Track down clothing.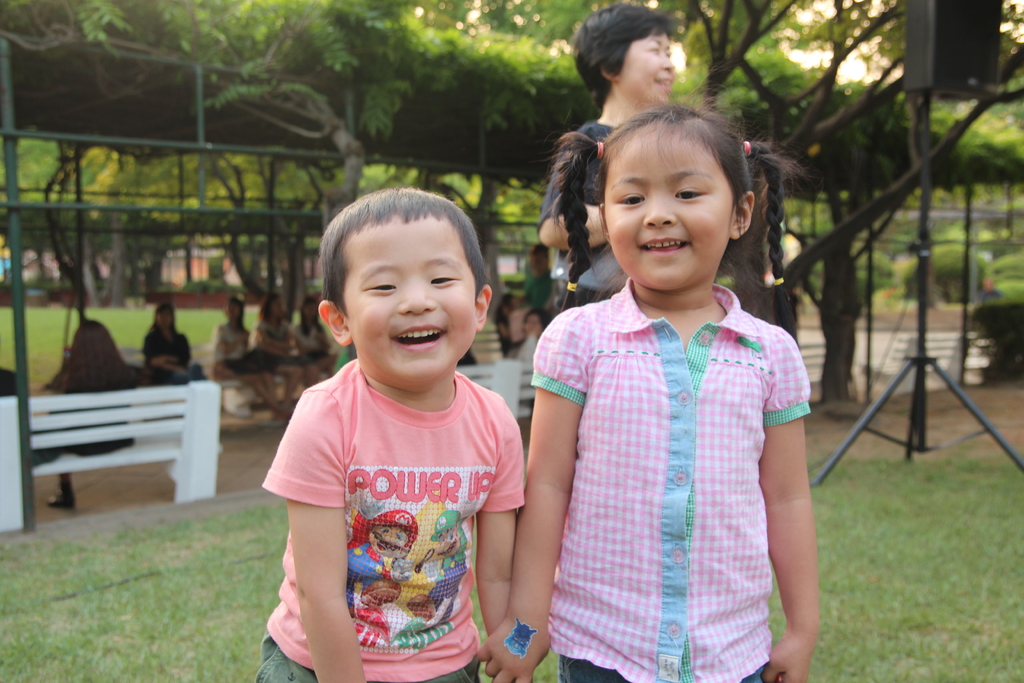
Tracked to <region>490, 302, 519, 363</region>.
